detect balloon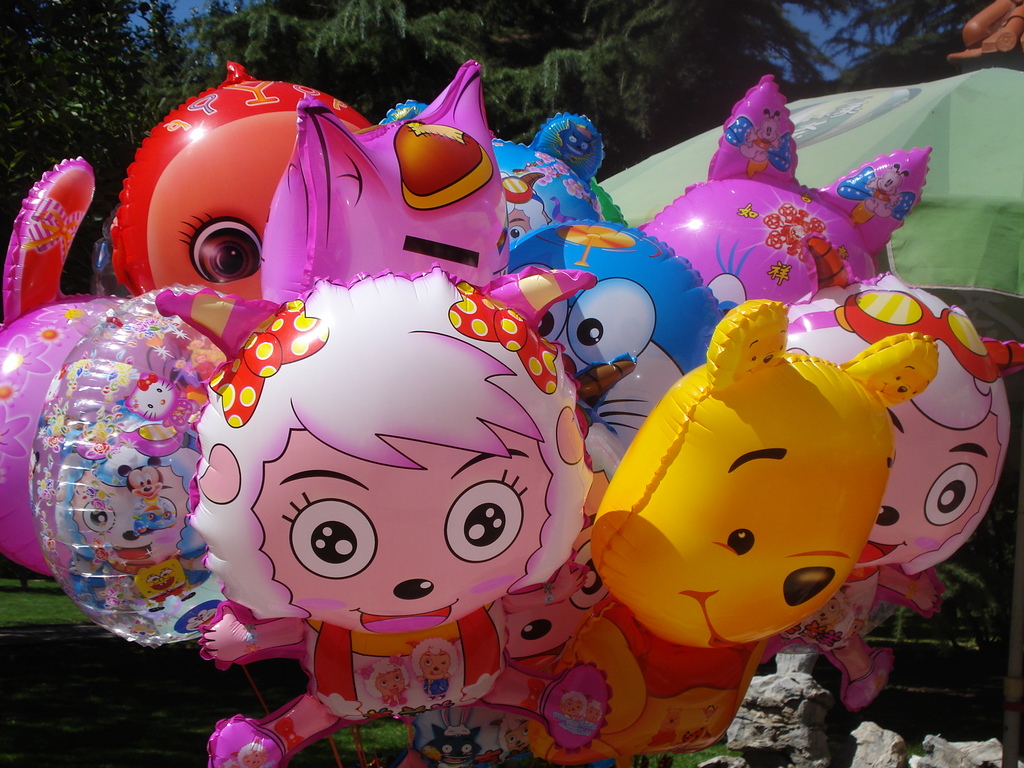
[531, 301, 936, 762]
